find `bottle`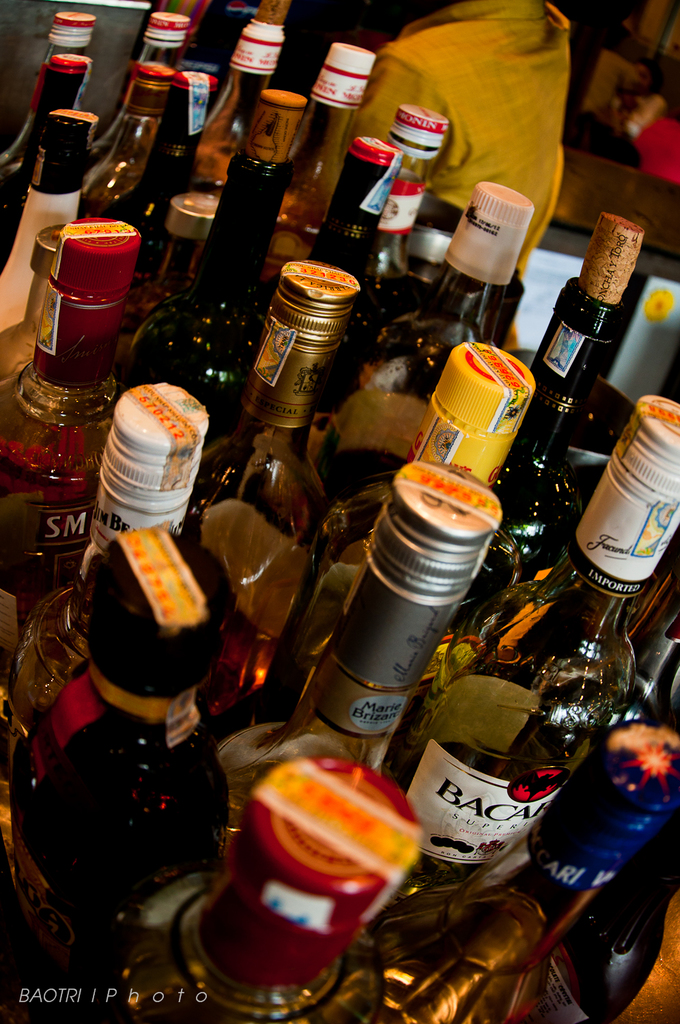
left=308, top=139, right=404, bottom=467
